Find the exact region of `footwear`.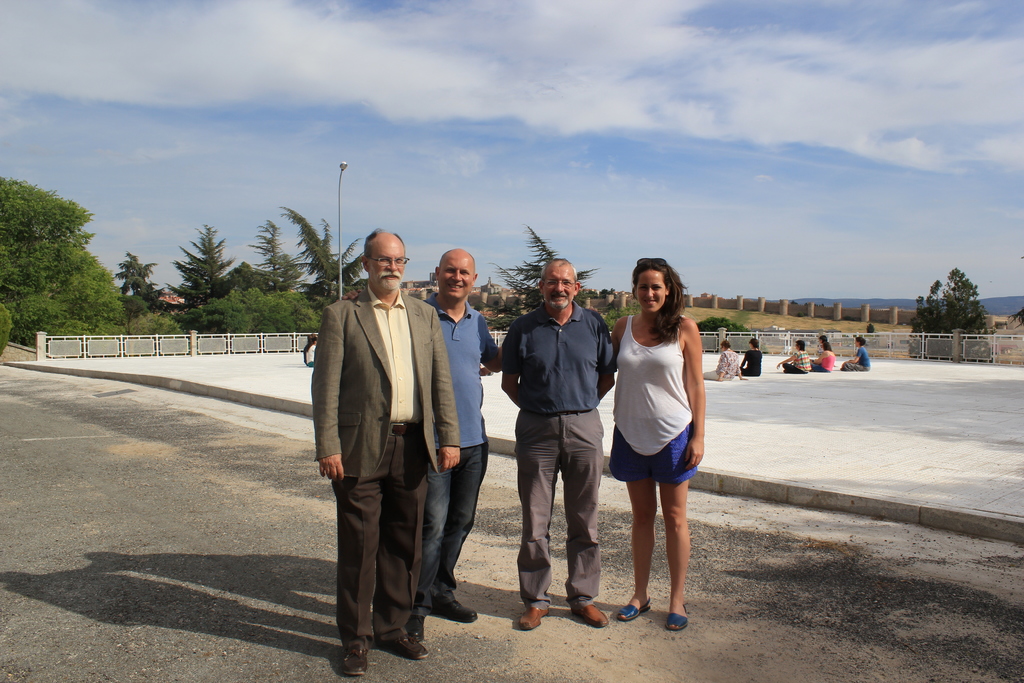
Exact region: {"left": 402, "top": 611, "right": 427, "bottom": 642}.
